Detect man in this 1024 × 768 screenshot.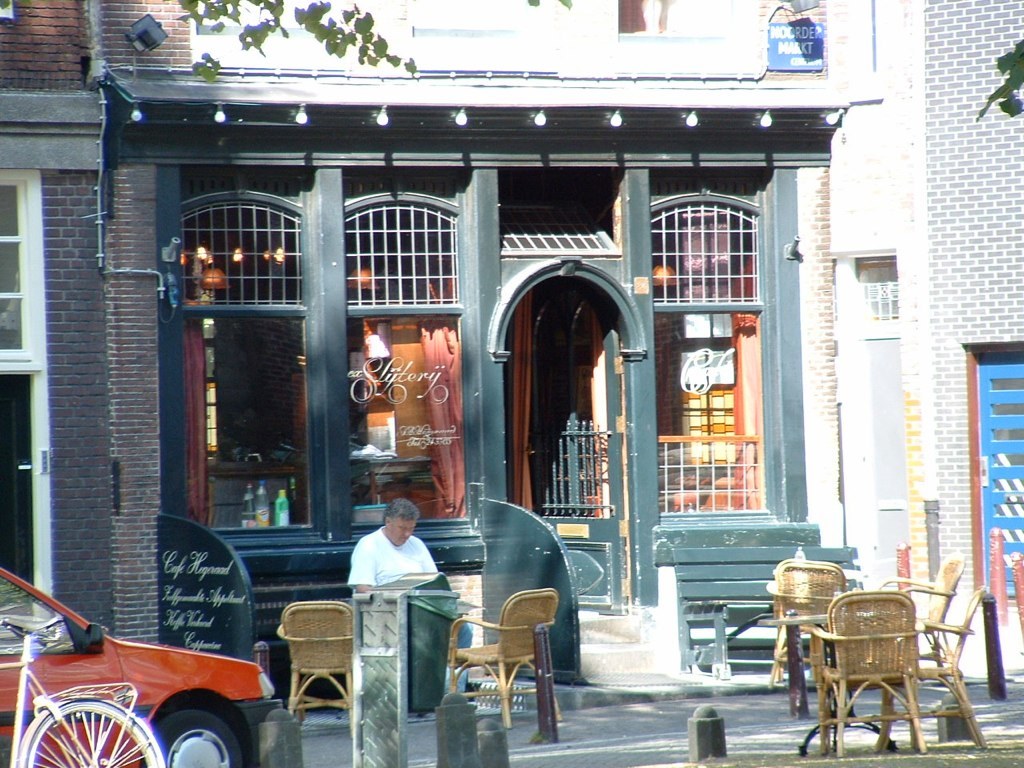
Detection: l=346, t=499, r=473, b=691.
